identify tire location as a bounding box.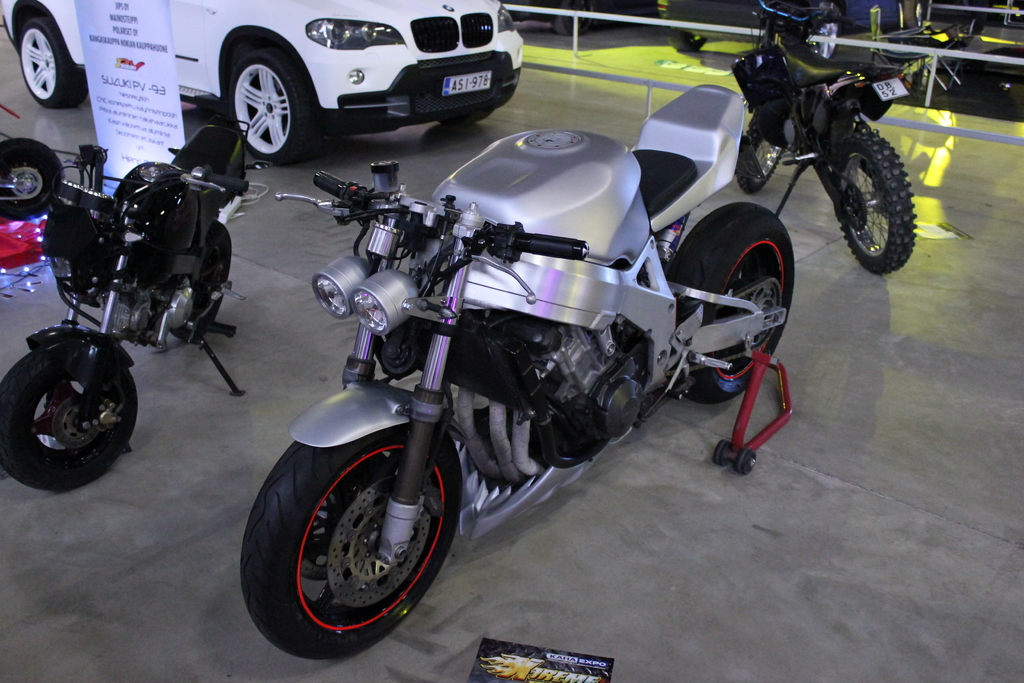
(0, 139, 66, 227).
